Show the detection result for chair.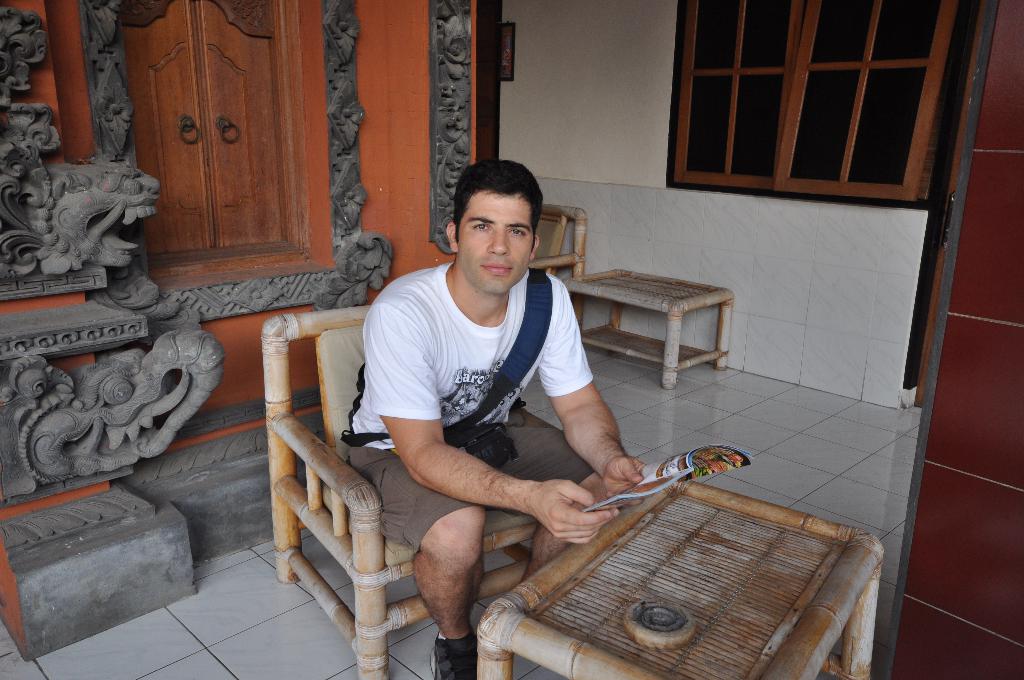
box(272, 366, 564, 670).
